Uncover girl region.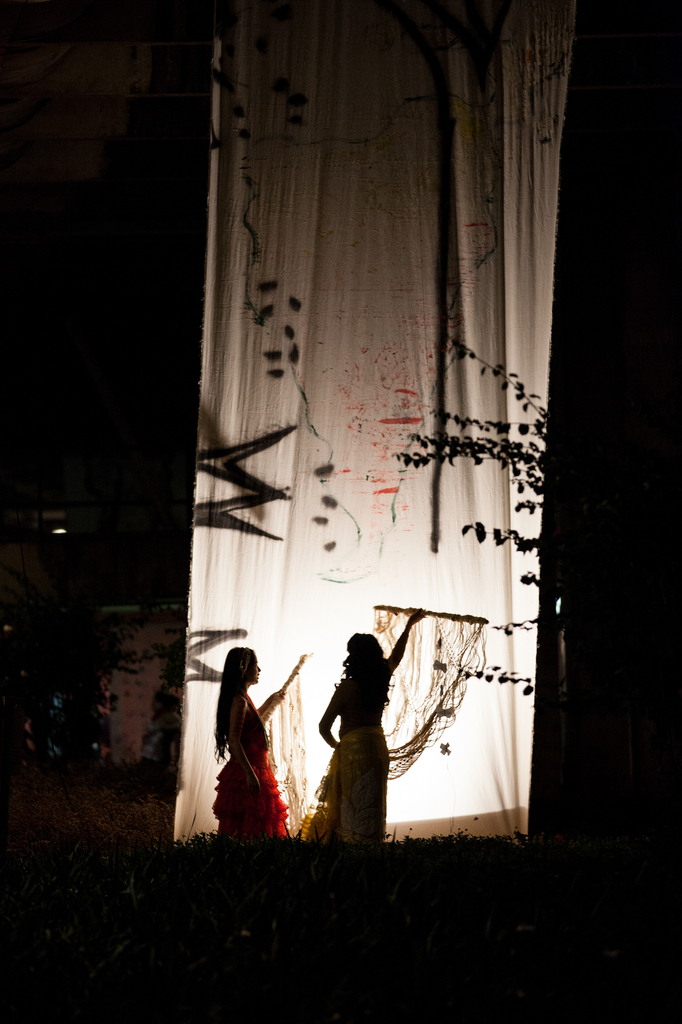
Uncovered: rect(212, 638, 312, 832).
